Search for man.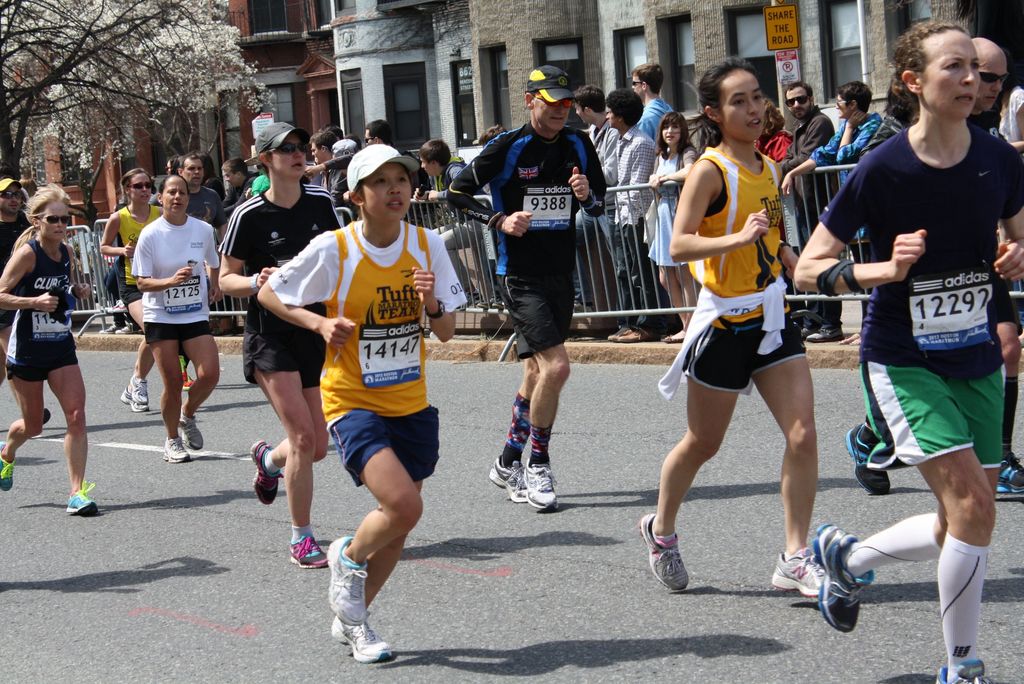
Found at box=[838, 37, 1023, 500].
